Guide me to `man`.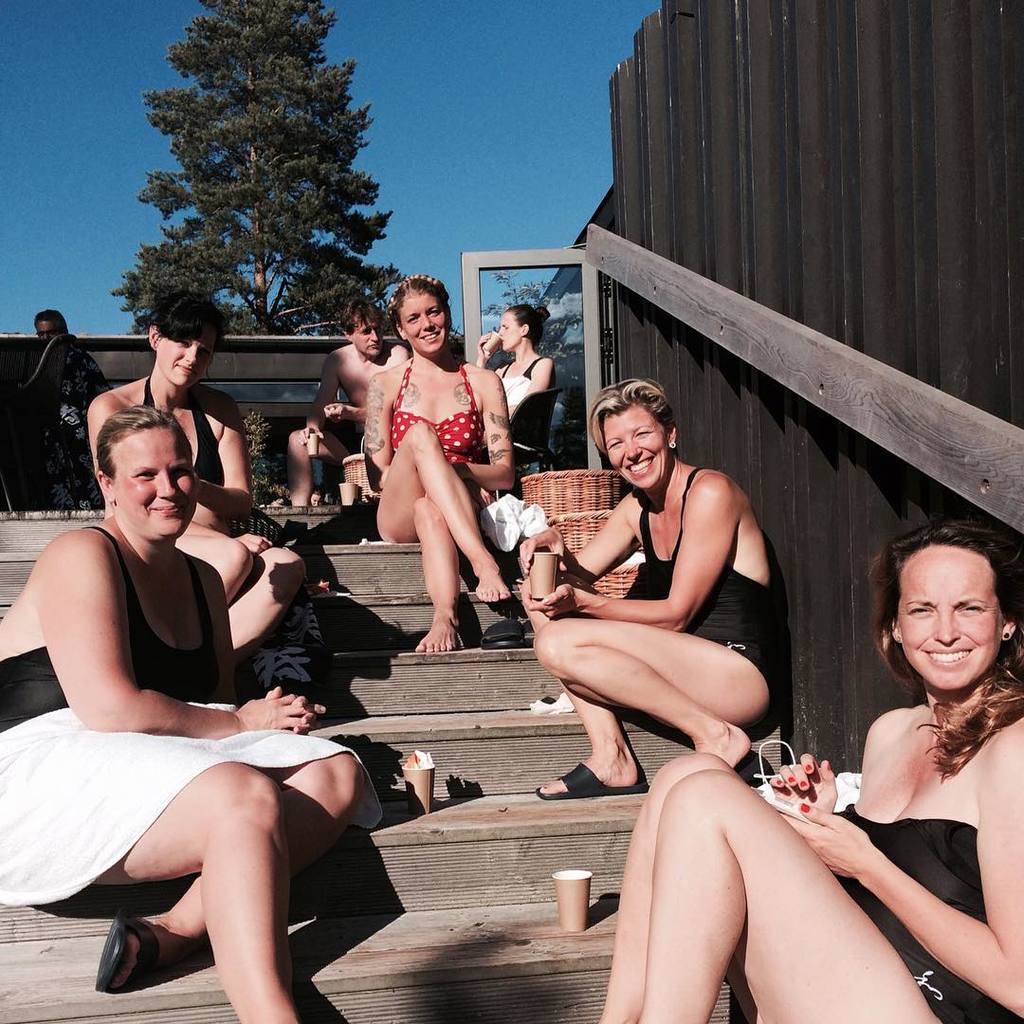
Guidance: (left=283, top=295, right=408, bottom=505).
